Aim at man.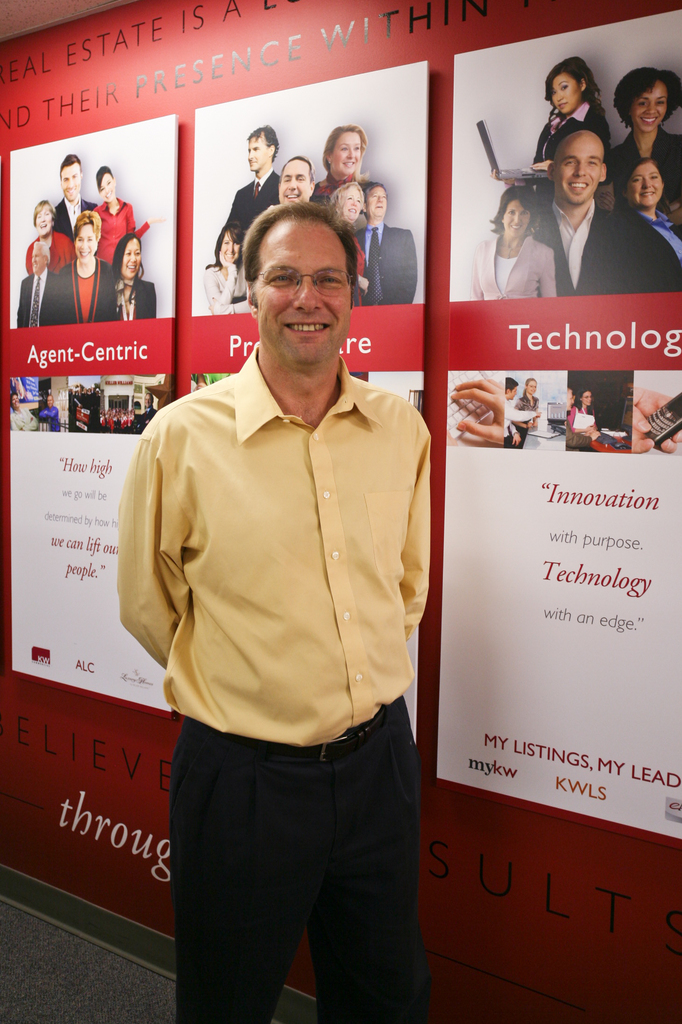
Aimed at l=225, t=118, r=278, b=240.
